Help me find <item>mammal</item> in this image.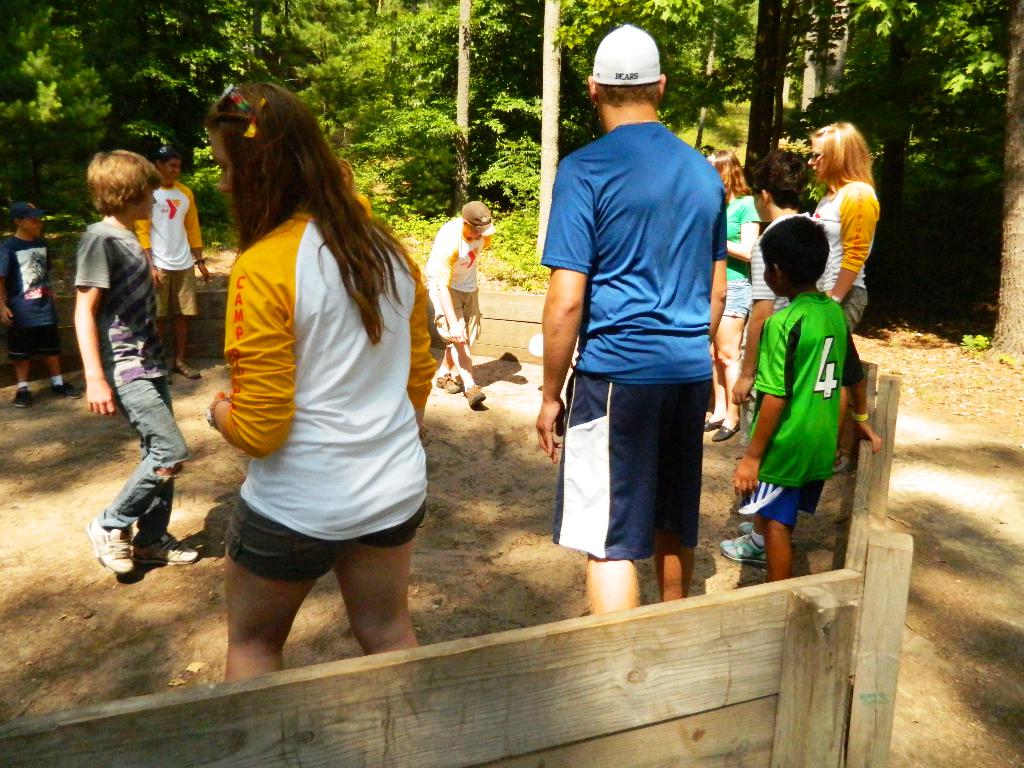
Found it: locate(82, 148, 193, 569).
